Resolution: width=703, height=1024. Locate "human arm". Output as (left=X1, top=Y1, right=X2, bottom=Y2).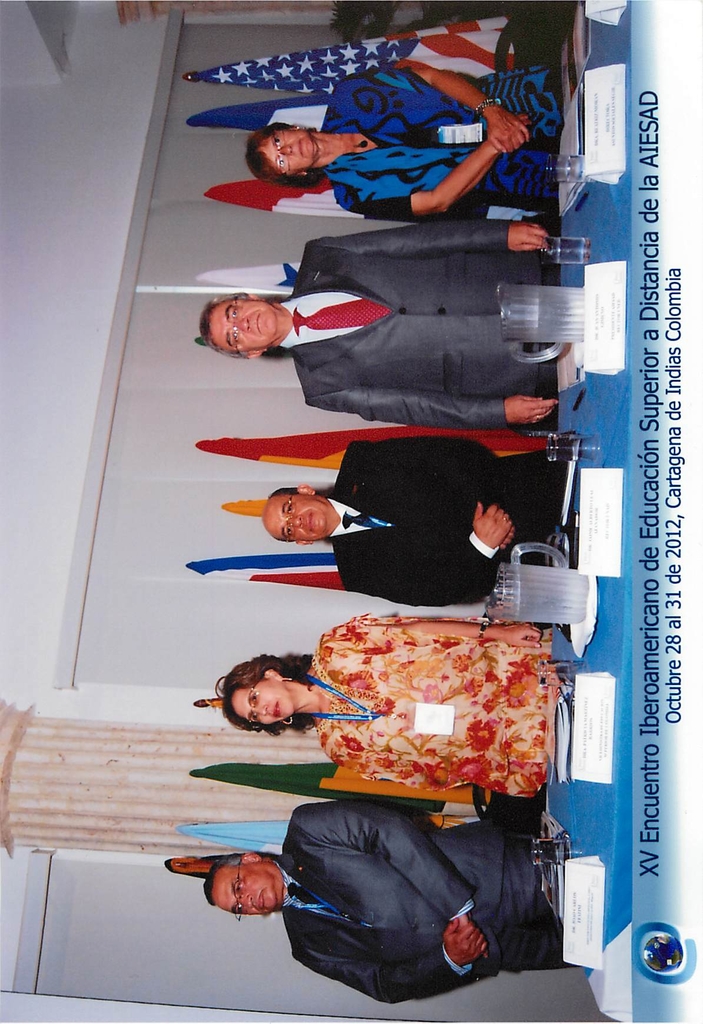
(left=335, top=56, right=522, bottom=114).
